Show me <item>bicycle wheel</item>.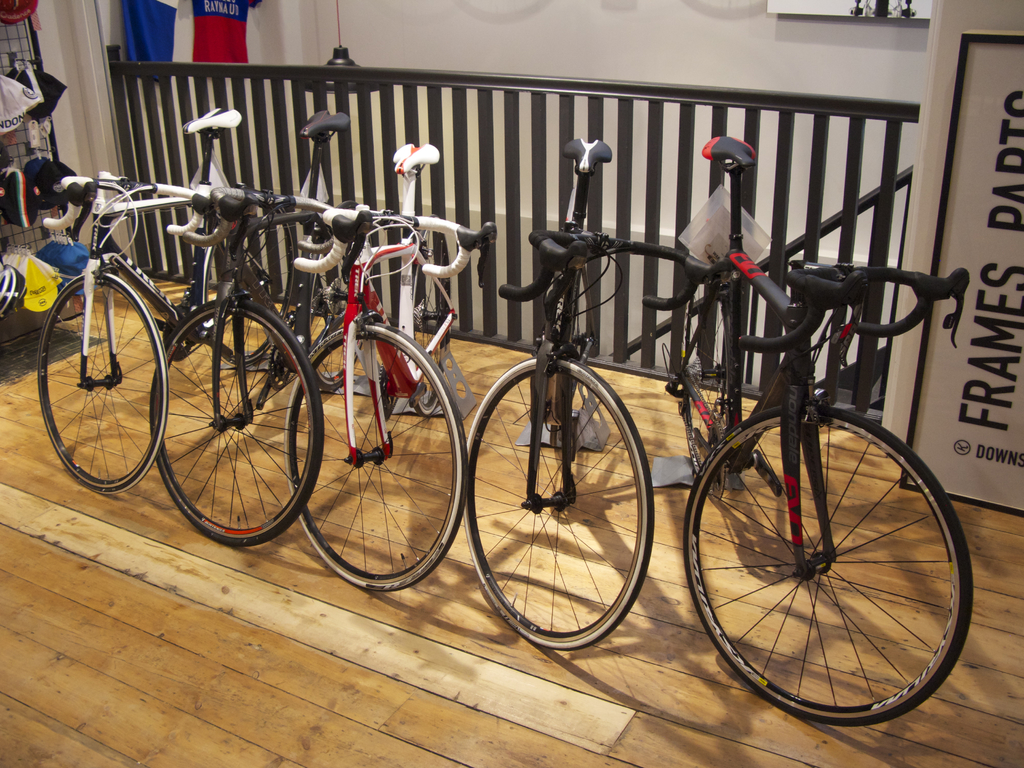
<item>bicycle wheel</item> is here: box=[141, 295, 323, 548].
